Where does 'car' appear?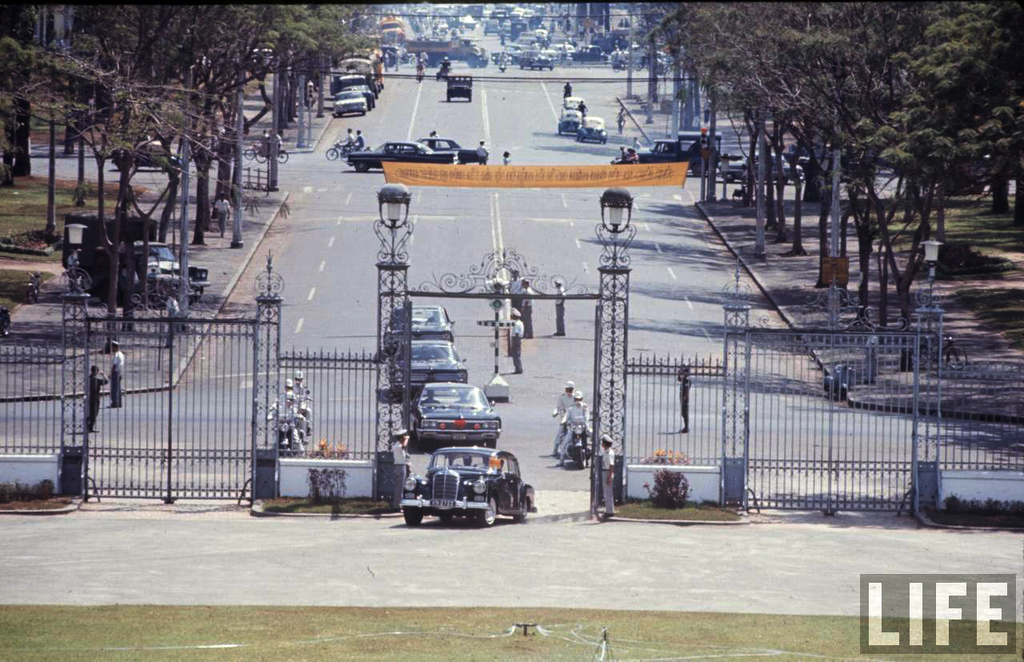
Appears at <box>347,82,374,108</box>.
